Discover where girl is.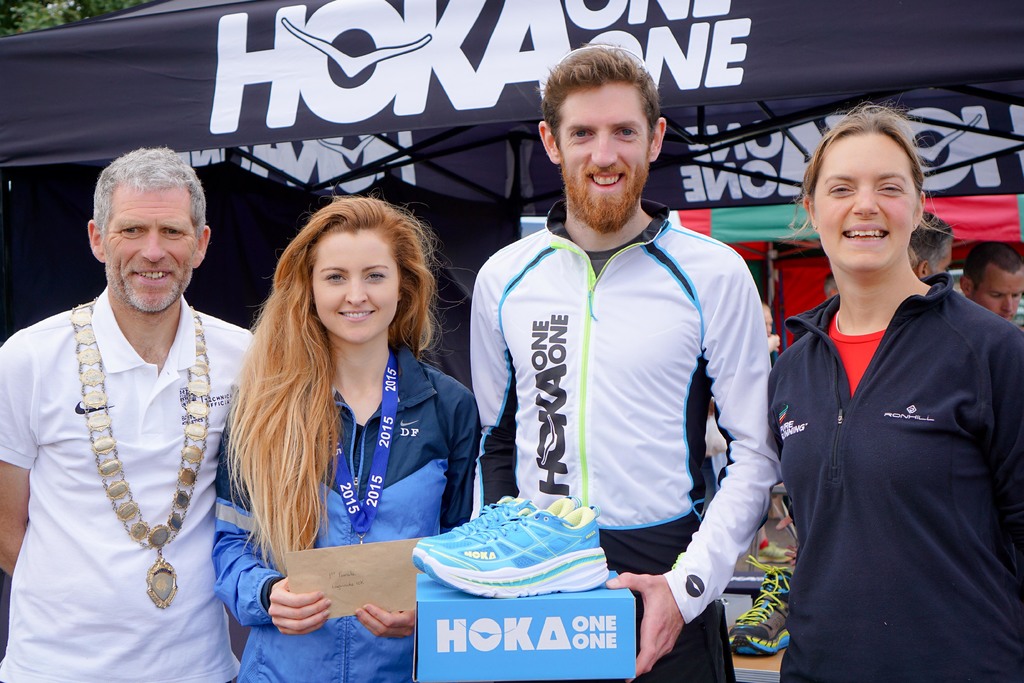
Discovered at [212,194,476,682].
